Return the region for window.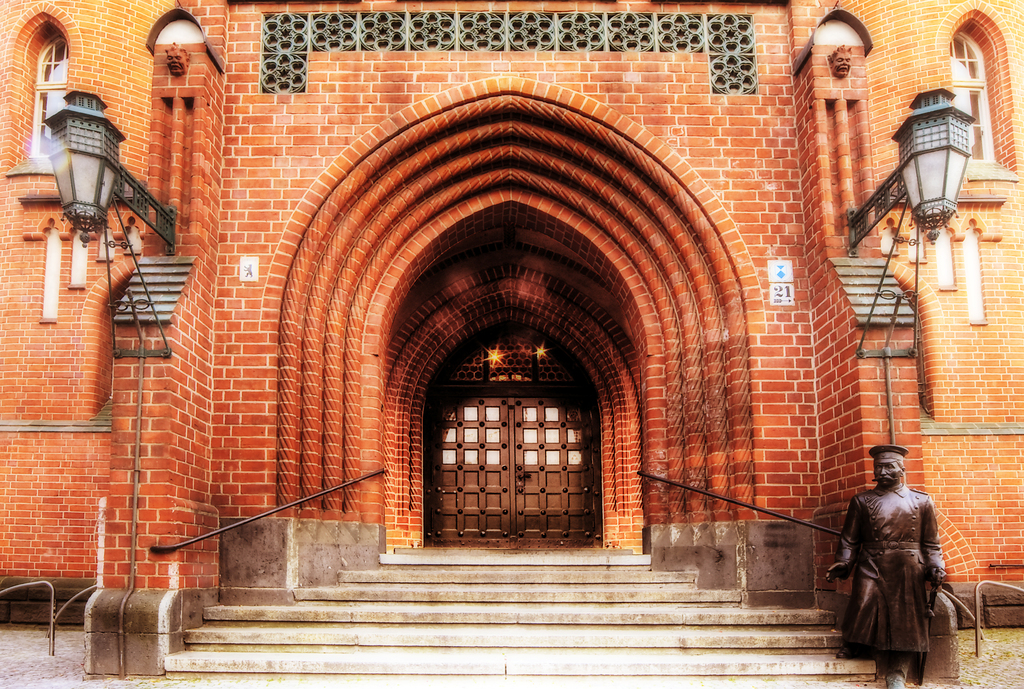
x1=260, y1=16, x2=757, y2=92.
